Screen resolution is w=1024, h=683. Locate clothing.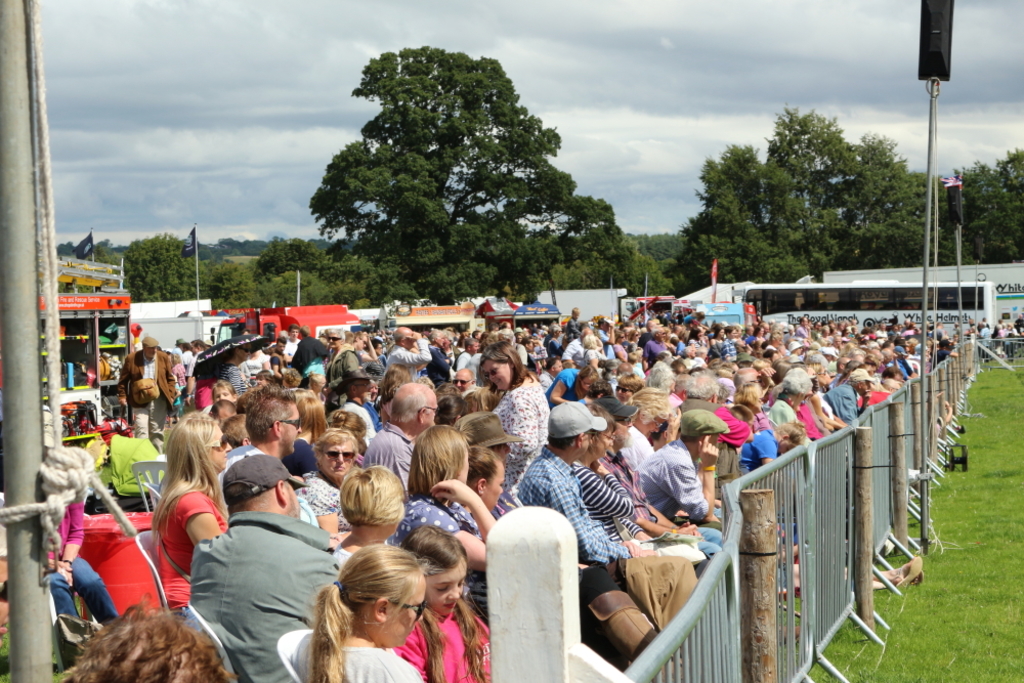
[765,399,809,450].
